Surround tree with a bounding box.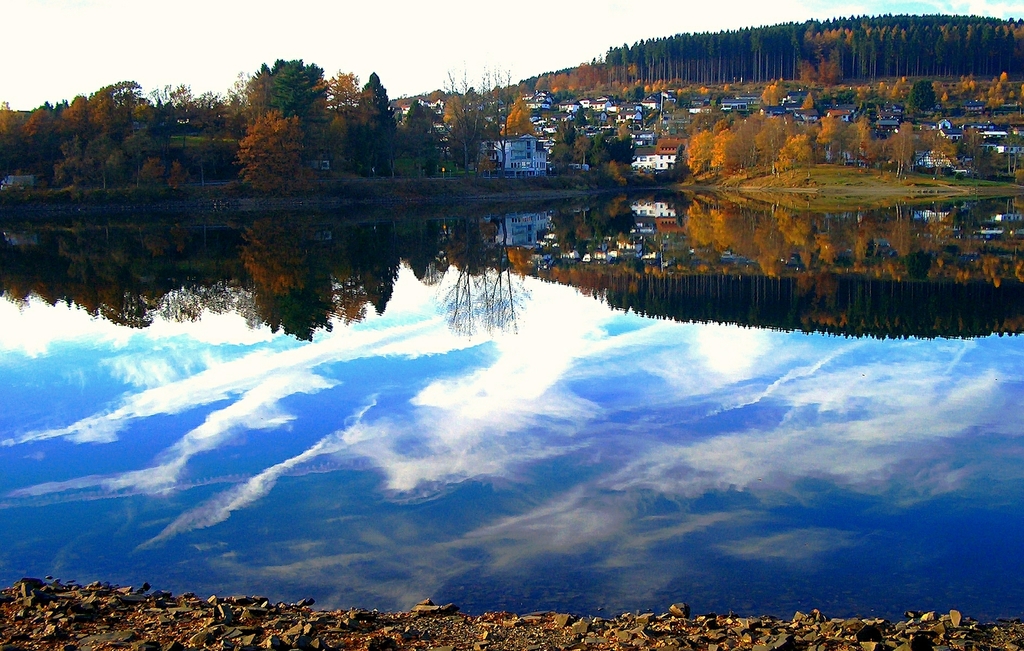
(x1=334, y1=62, x2=345, y2=161).
